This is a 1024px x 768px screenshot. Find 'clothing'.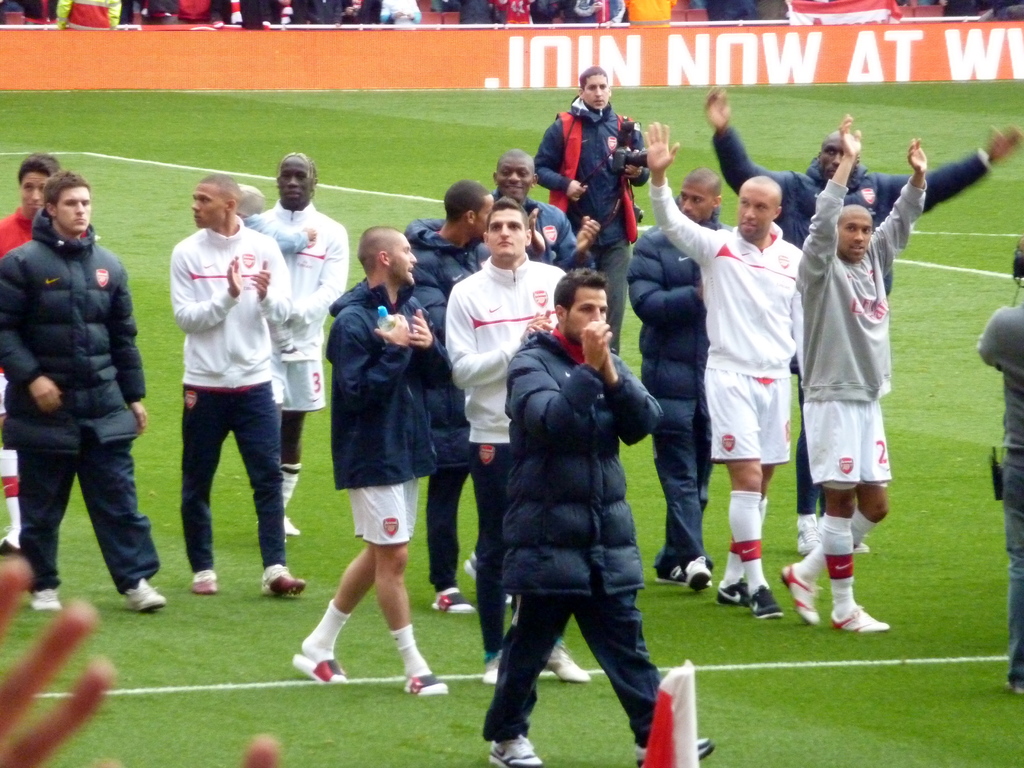
Bounding box: [481,324,669,746].
